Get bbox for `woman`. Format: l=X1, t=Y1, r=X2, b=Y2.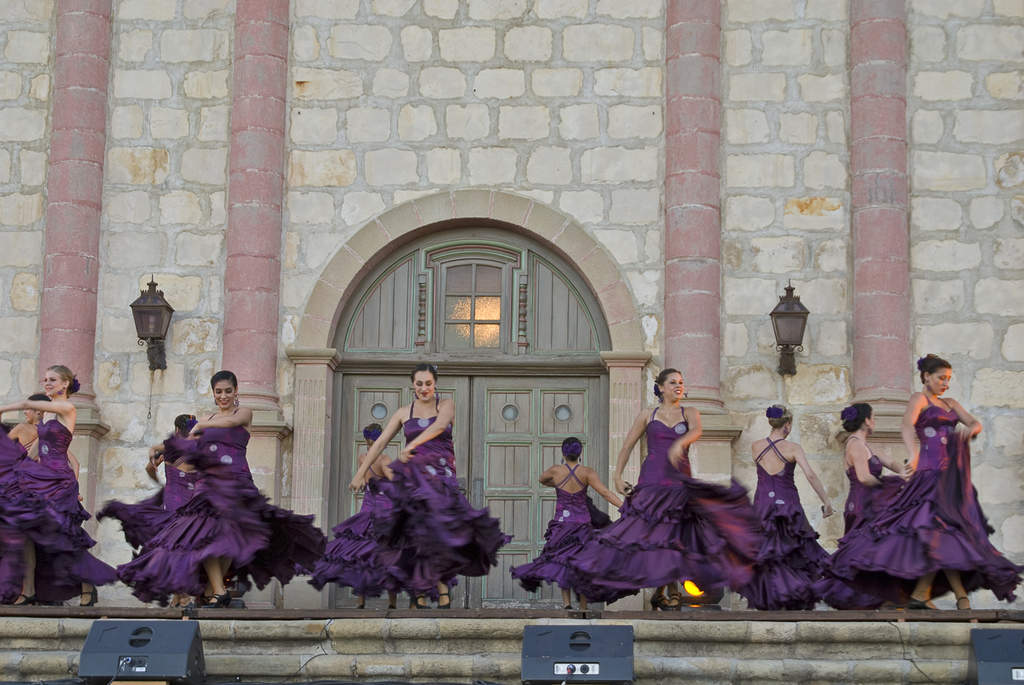
l=320, t=361, r=517, b=605.
